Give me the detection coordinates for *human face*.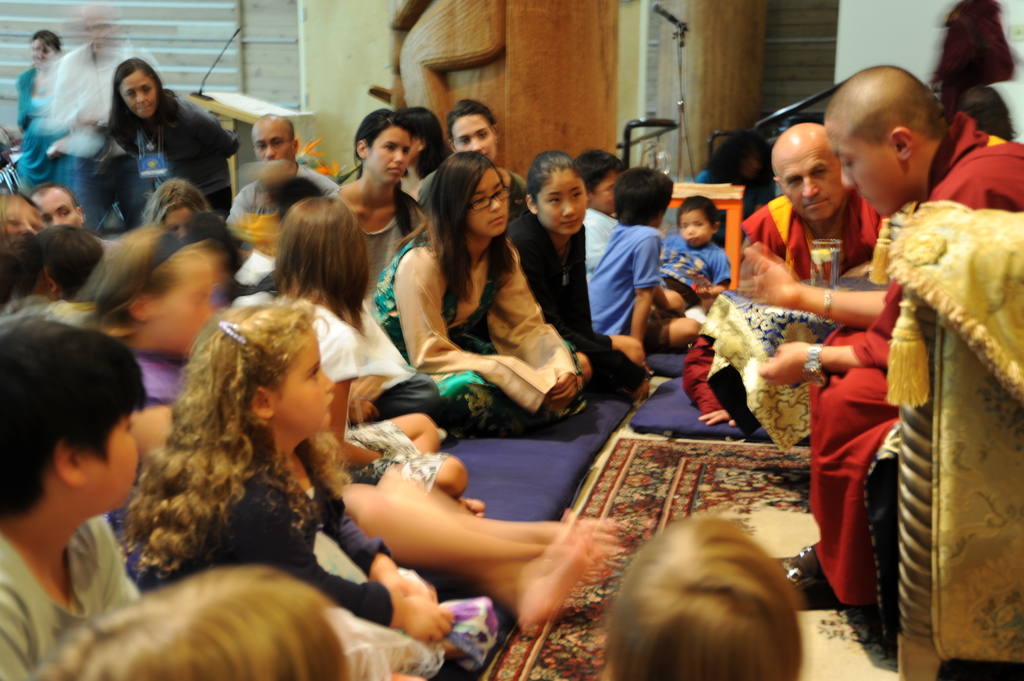
(781, 148, 843, 221).
